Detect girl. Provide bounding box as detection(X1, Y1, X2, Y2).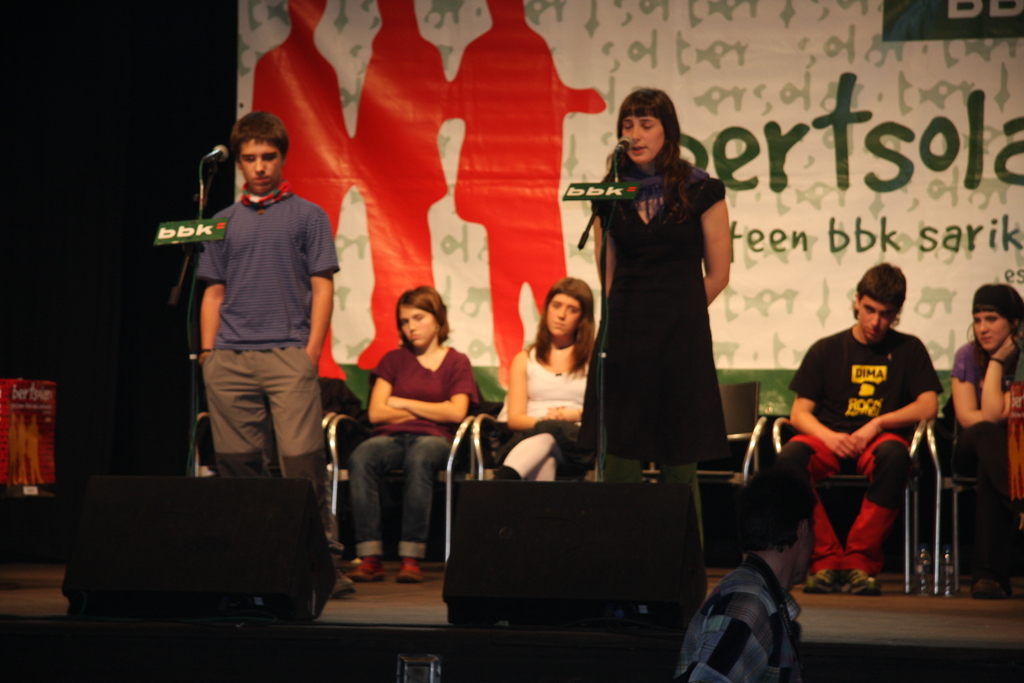
detection(947, 281, 1023, 600).
